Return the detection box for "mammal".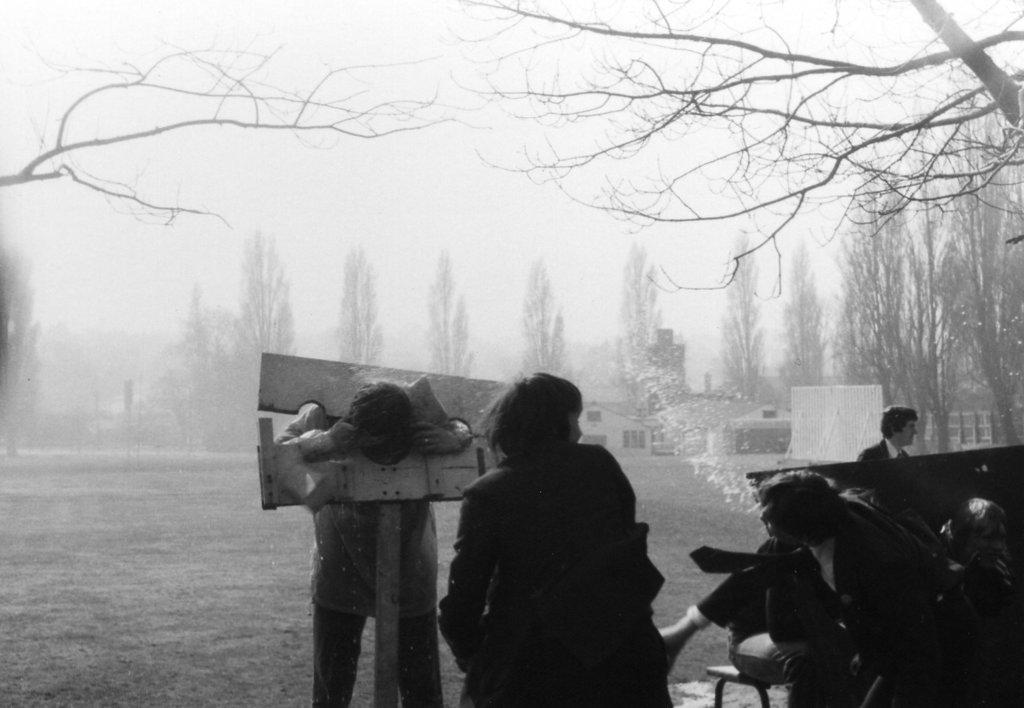
950, 494, 1009, 707.
